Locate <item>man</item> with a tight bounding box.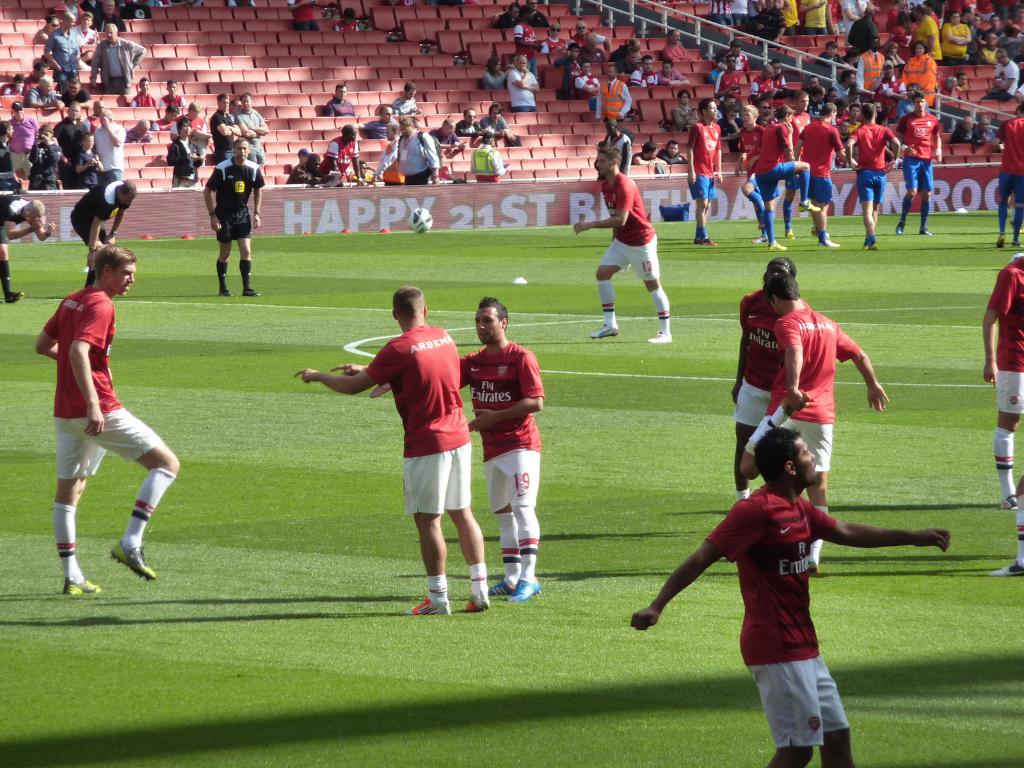
pyautogui.locateOnScreen(752, 63, 776, 101).
